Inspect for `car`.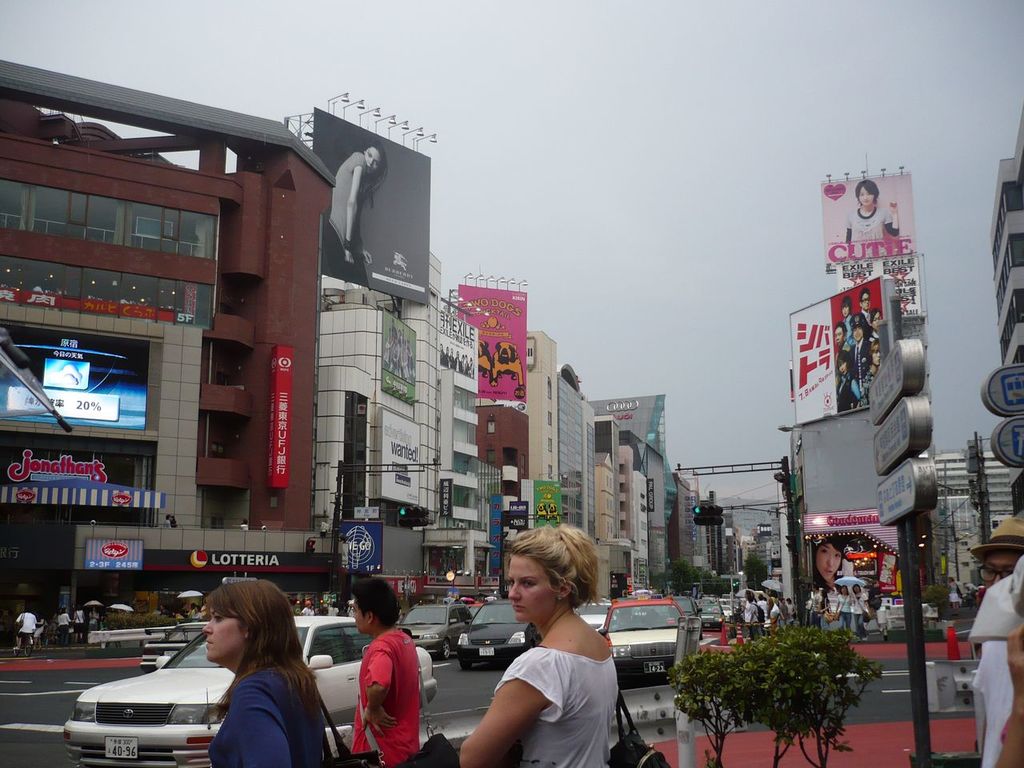
Inspection: {"left": 400, "top": 602, "right": 474, "bottom": 660}.
